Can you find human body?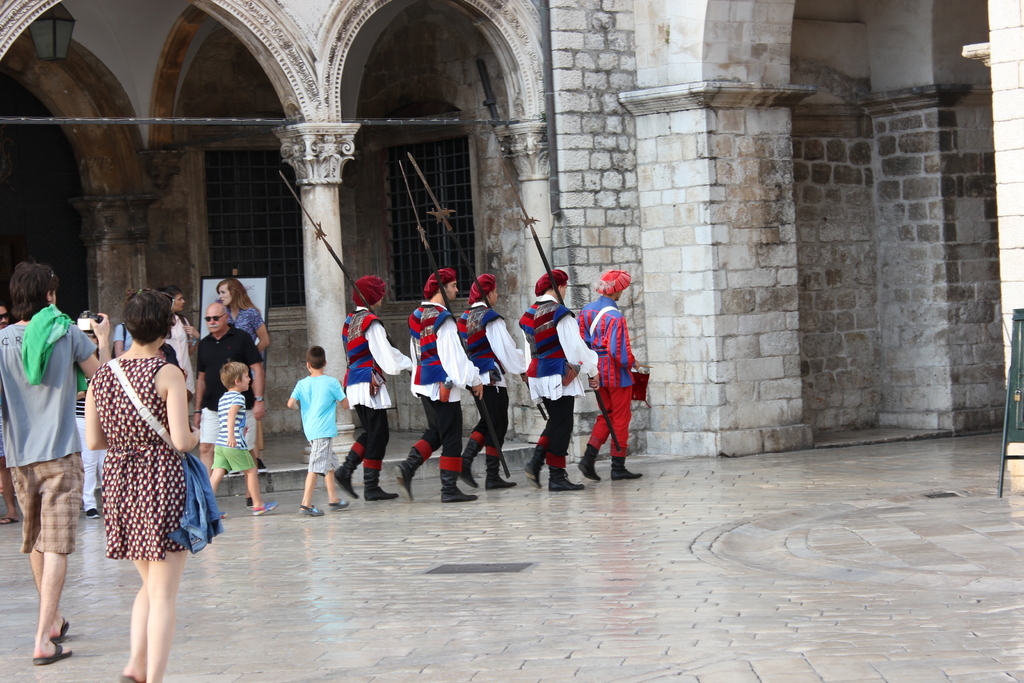
Yes, bounding box: x1=226 y1=304 x2=278 y2=358.
